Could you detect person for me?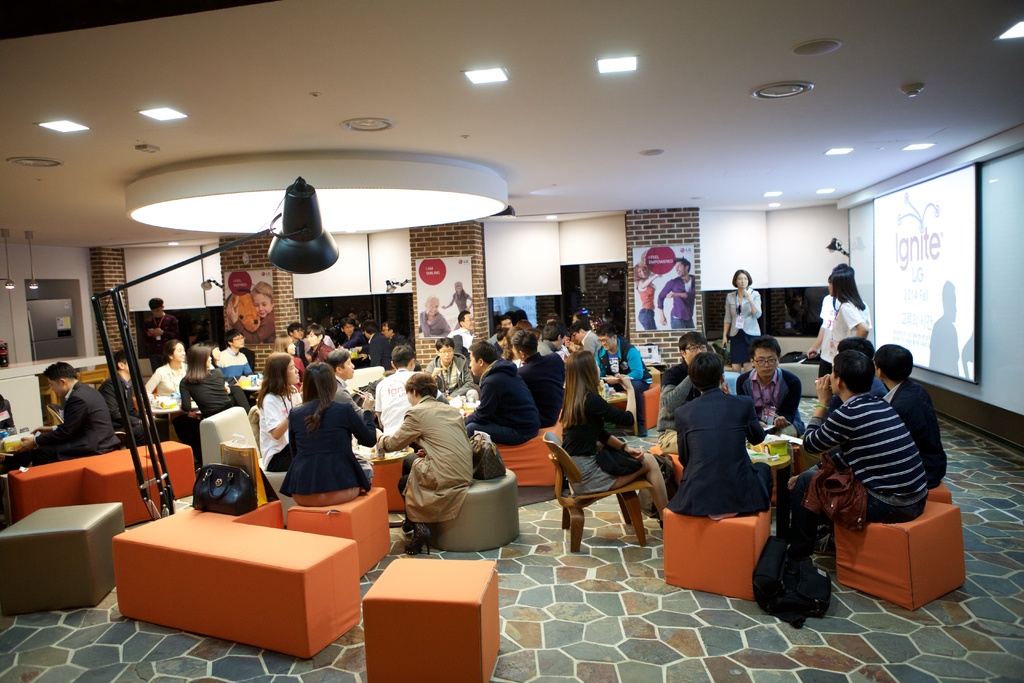
Detection result: detection(372, 366, 472, 554).
